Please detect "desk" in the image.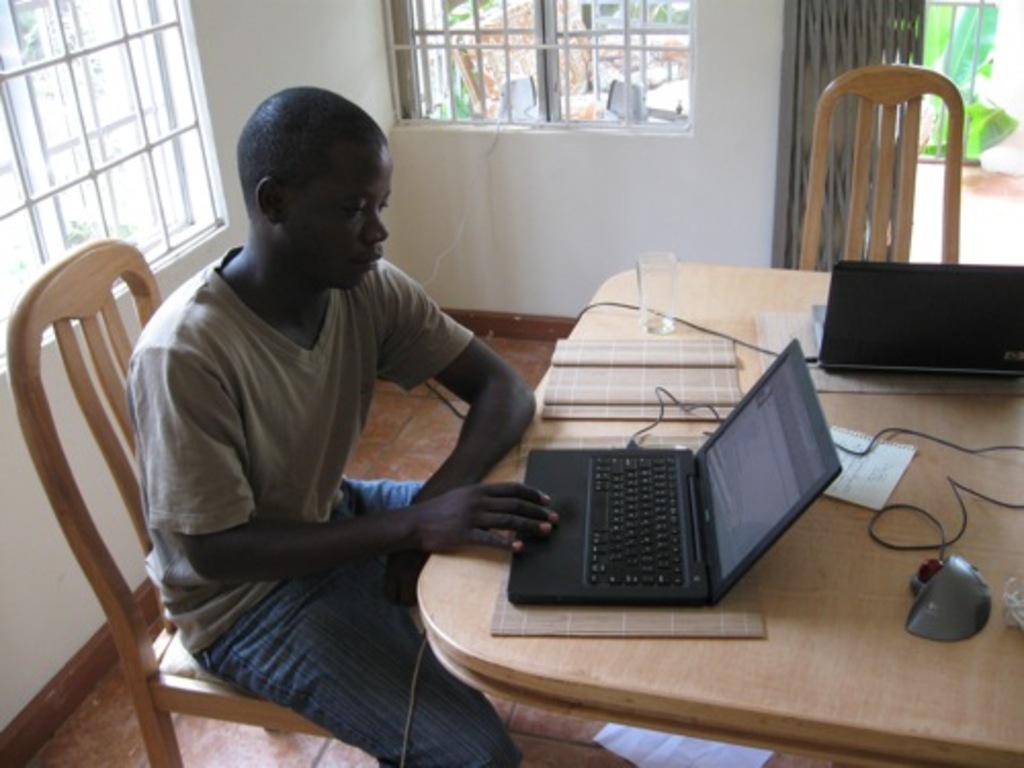
x1=418, y1=264, x2=1022, y2=766.
